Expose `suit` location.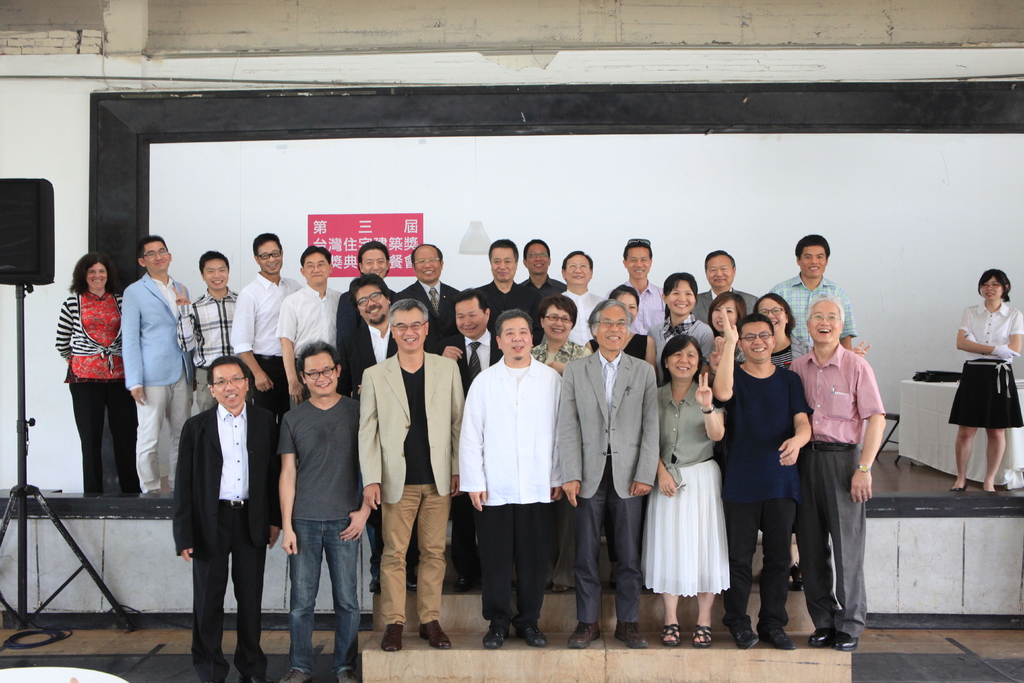
Exposed at select_region(355, 347, 467, 503).
